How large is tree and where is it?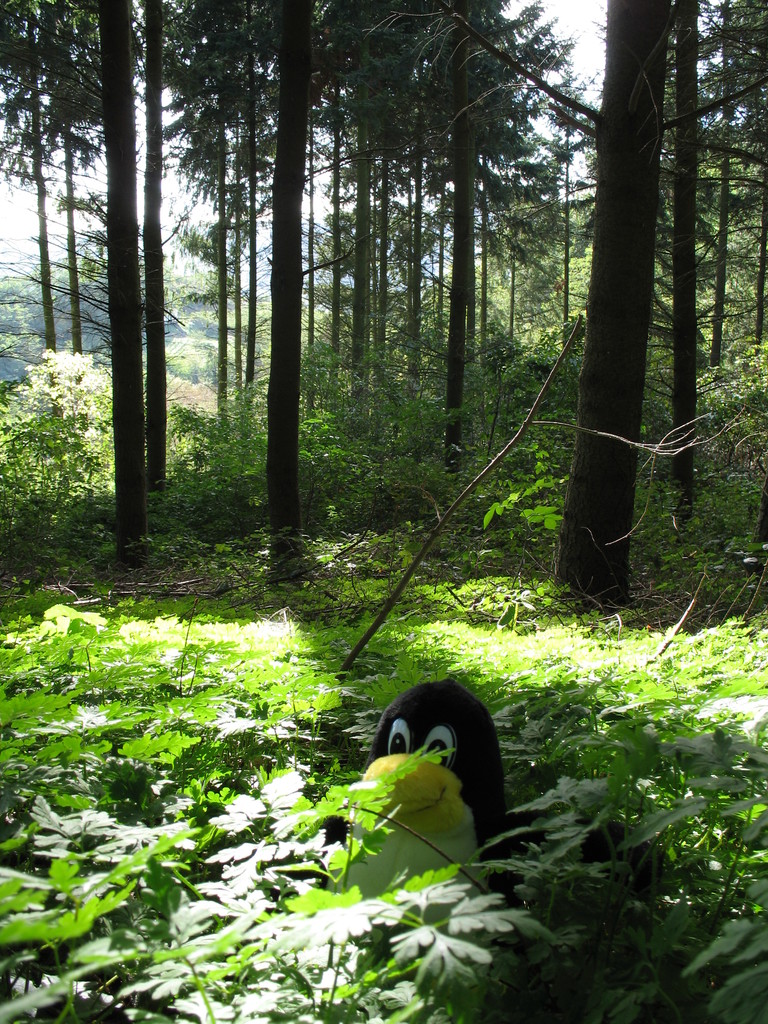
Bounding box: Rect(648, 1, 767, 508).
